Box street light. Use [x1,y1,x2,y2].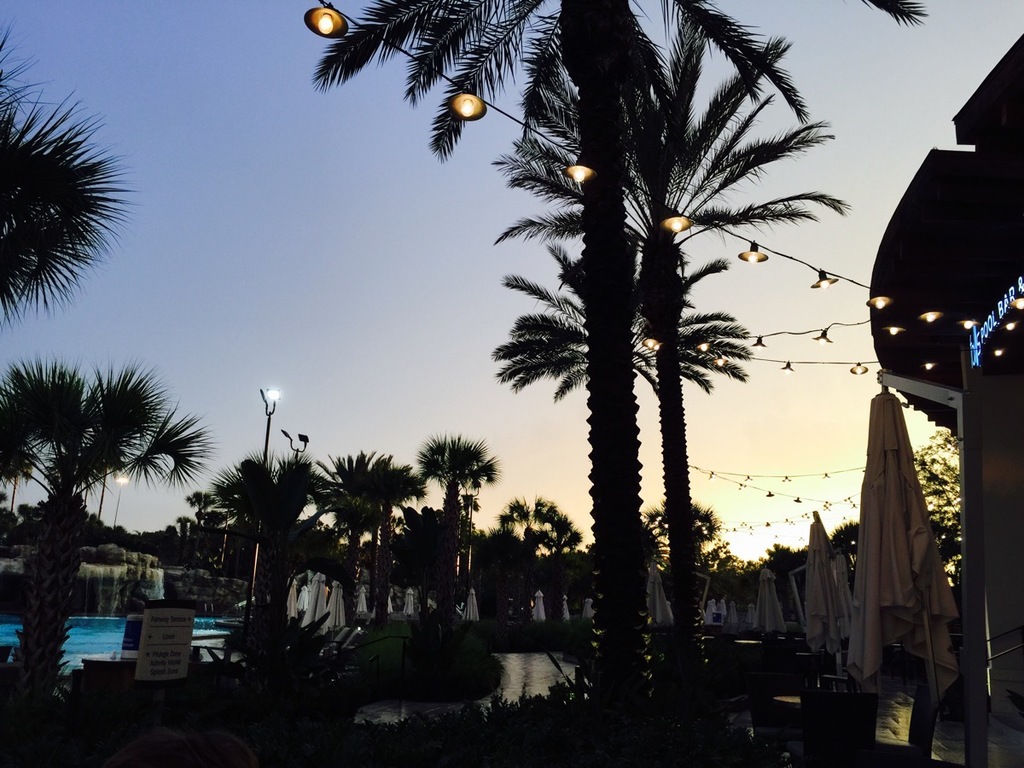
[242,379,285,654].
